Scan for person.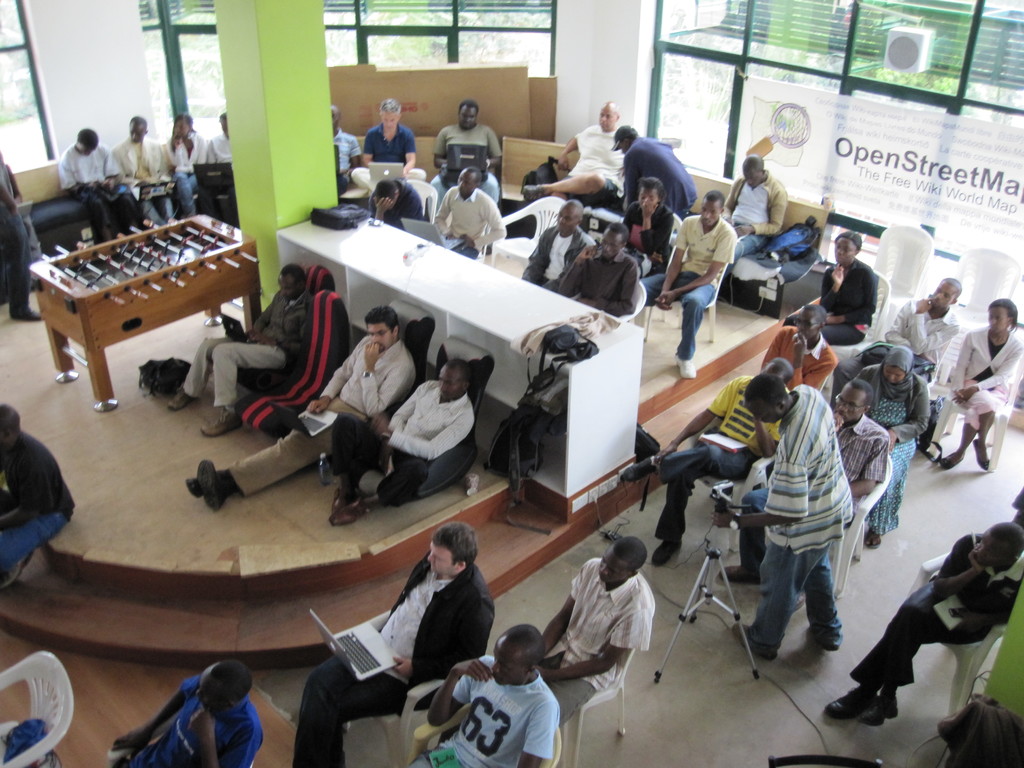
Scan result: (0,148,43,318).
